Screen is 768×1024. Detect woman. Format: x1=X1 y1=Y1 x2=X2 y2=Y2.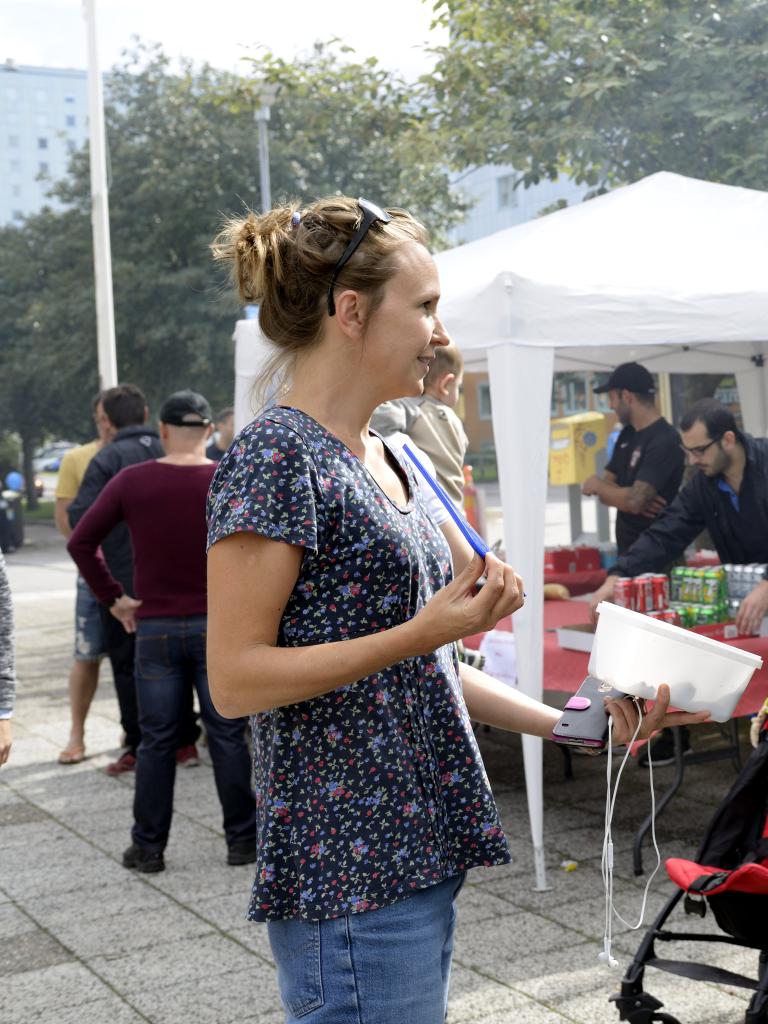
x1=193 y1=157 x2=540 y2=1015.
